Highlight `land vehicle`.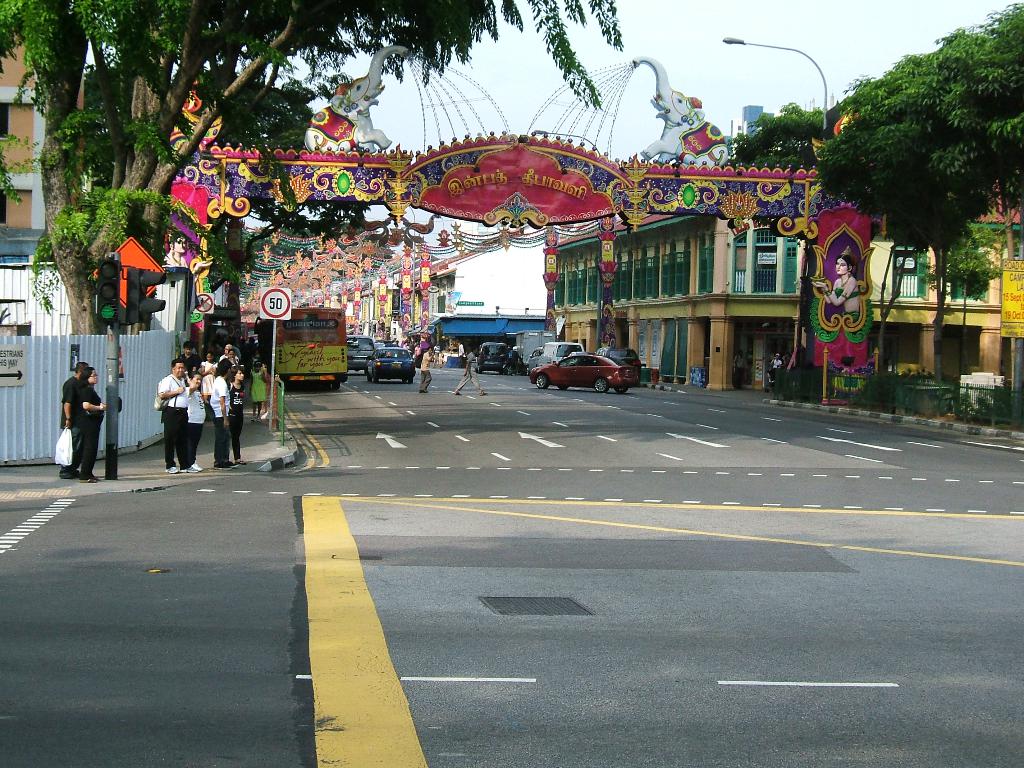
Highlighted region: {"left": 541, "top": 342, "right": 588, "bottom": 362}.
